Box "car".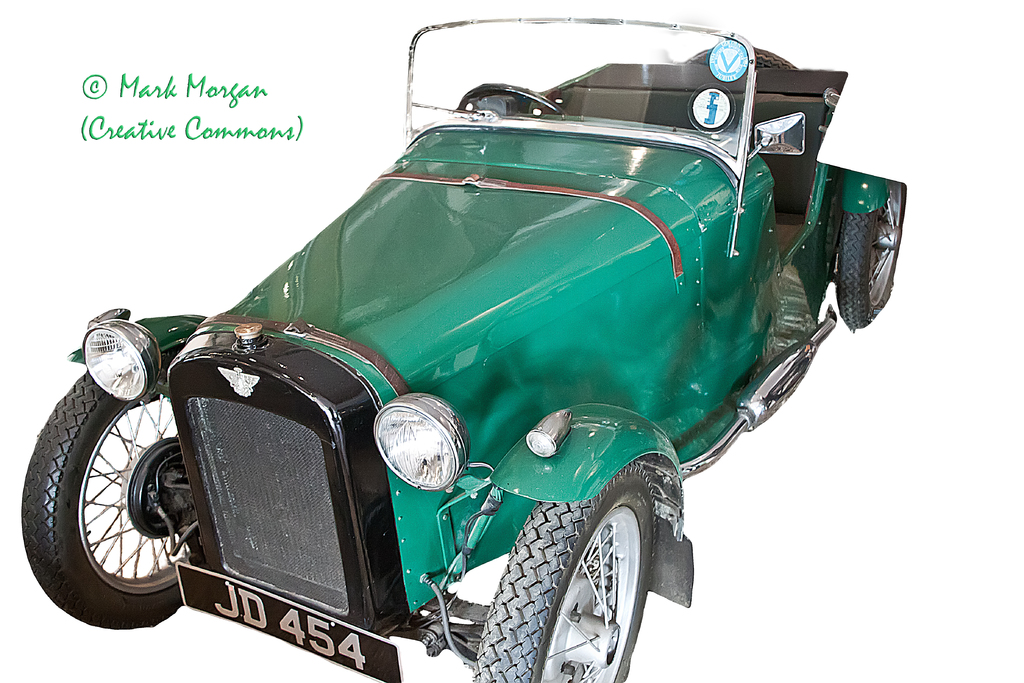
{"x1": 20, "y1": 13, "x2": 906, "y2": 682}.
